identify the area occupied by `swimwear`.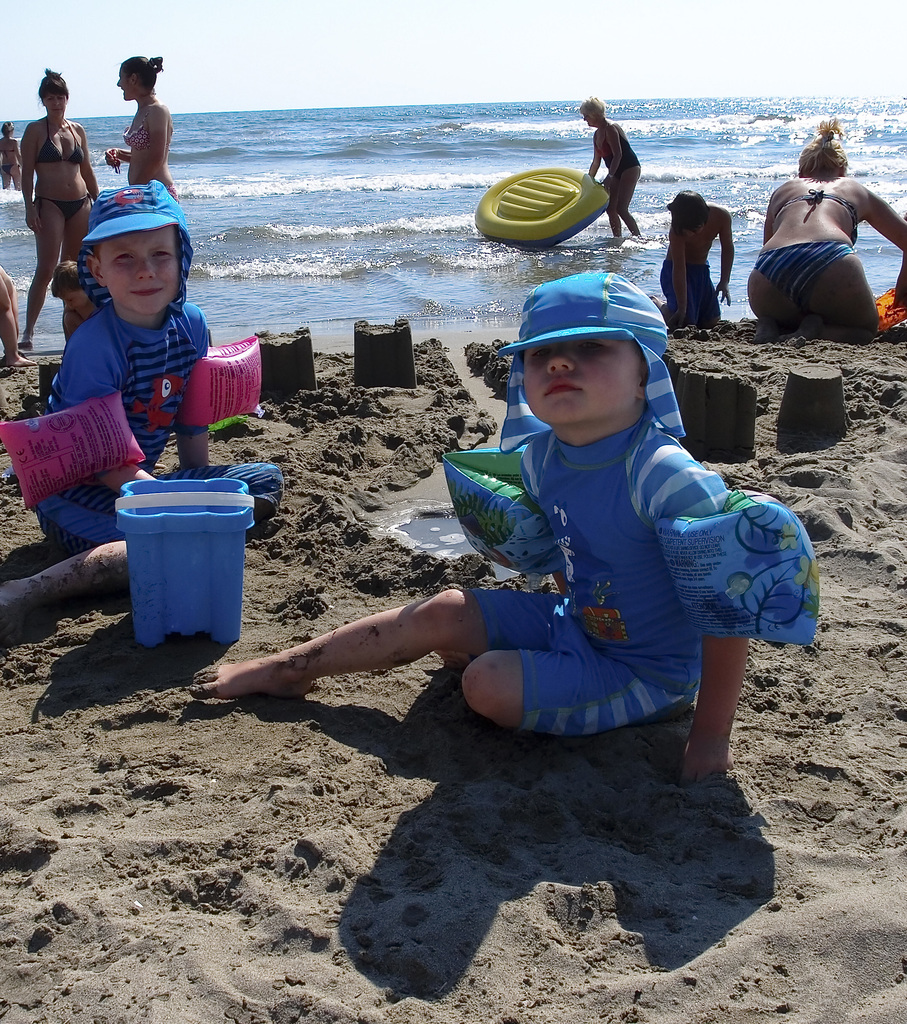
Area: 121 114 149 148.
